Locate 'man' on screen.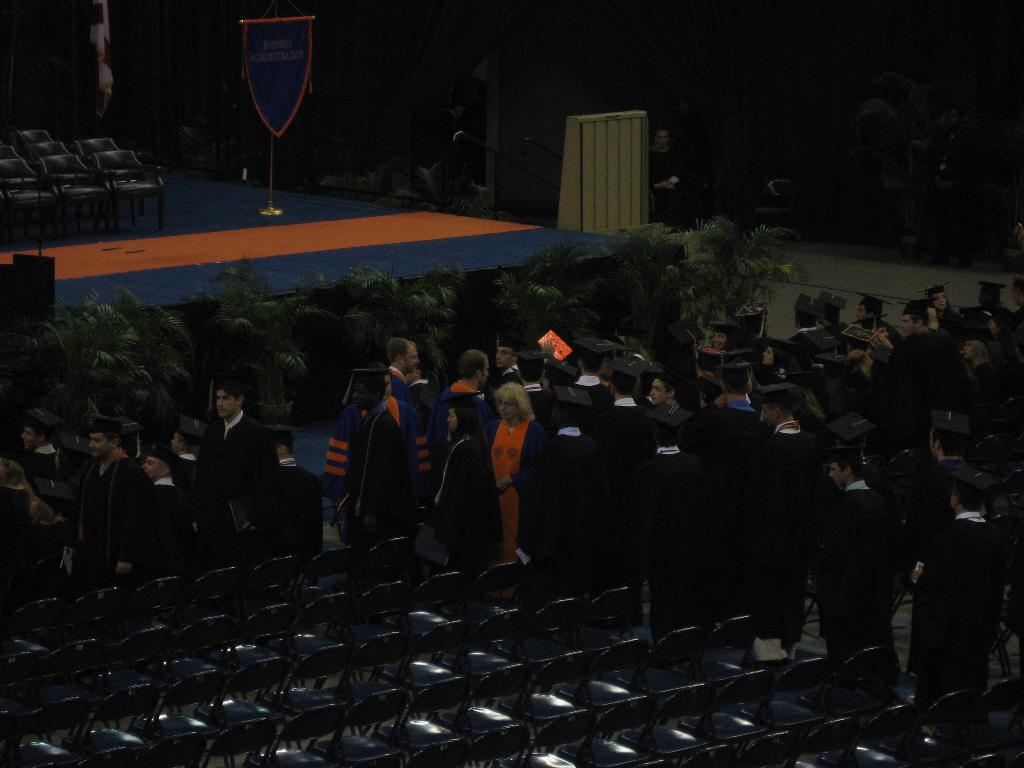
On screen at (346, 368, 415, 554).
